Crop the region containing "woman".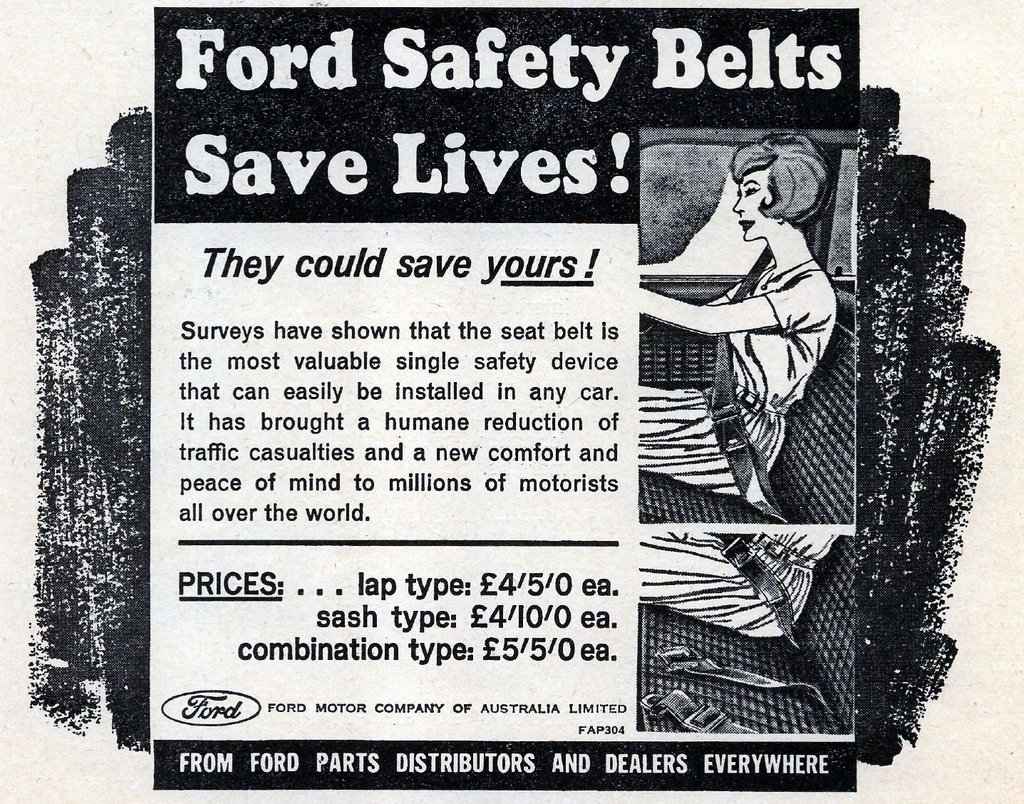
Crop region: box=[639, 535, 839, 638].
